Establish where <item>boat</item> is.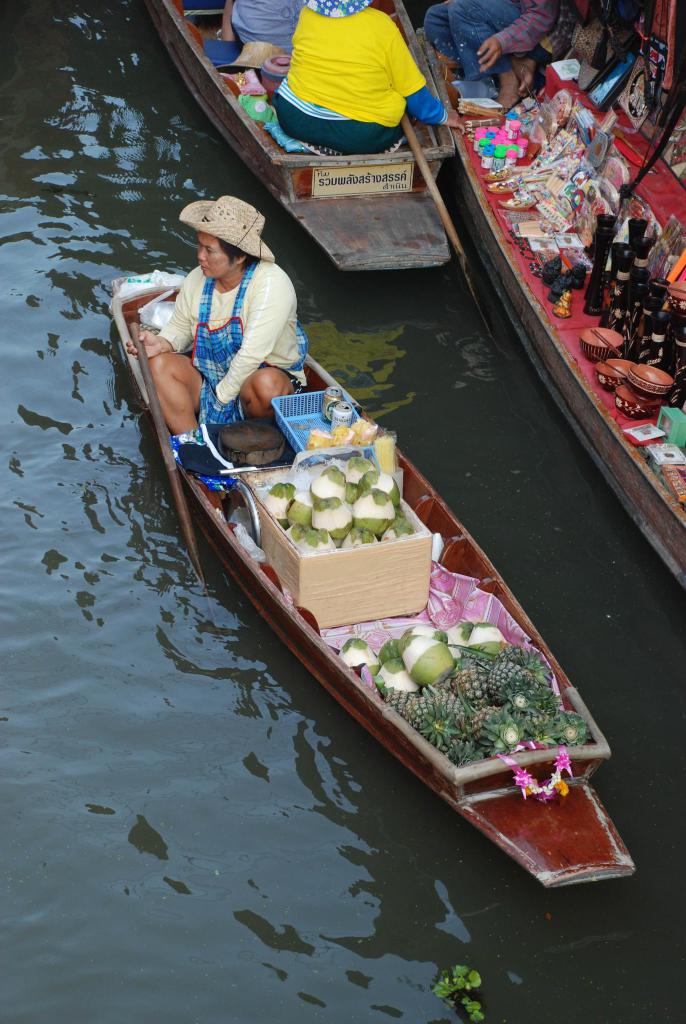
Established at (395,0,685,590).
